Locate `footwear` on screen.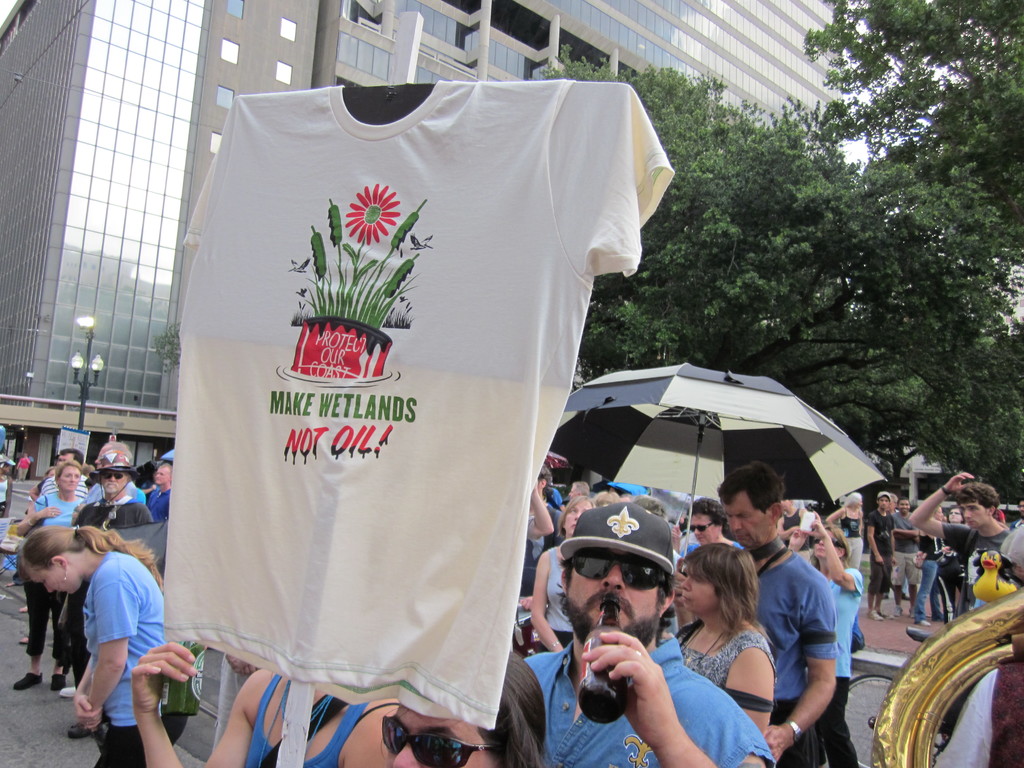
On screen at x1=875, y1=610, x2=890, y2=620.
